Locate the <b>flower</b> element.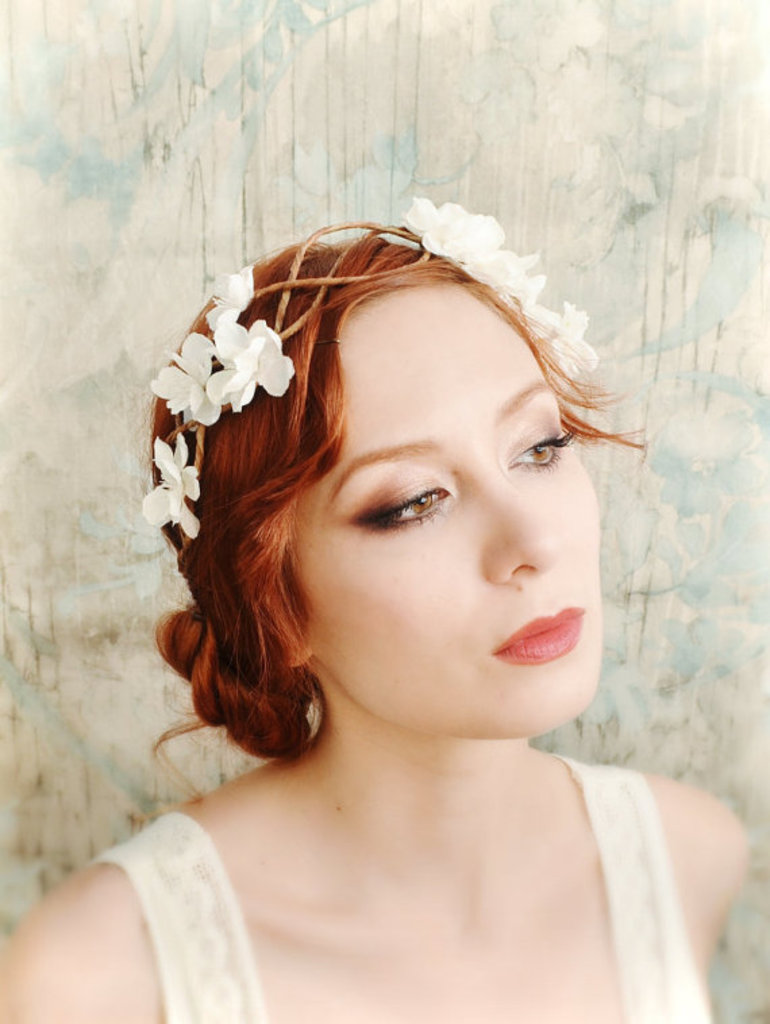
Element bbox: x1=413, y1=188, x2=584, y2=385.
